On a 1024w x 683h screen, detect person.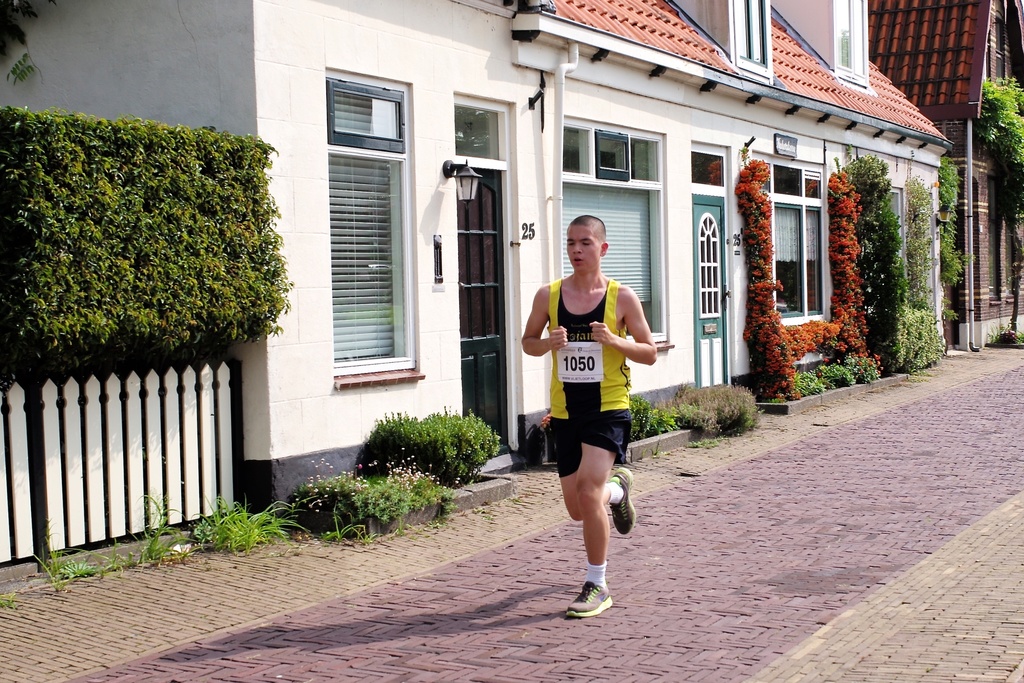
(519, 214, 656, 619).
